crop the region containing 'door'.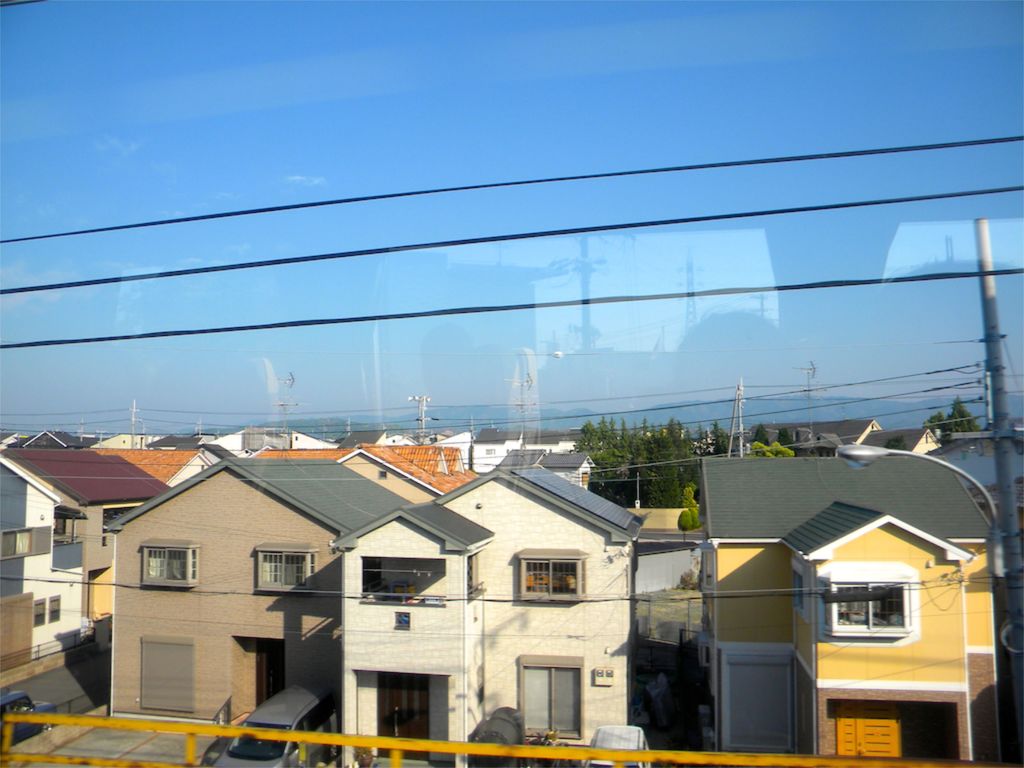
Crop region: select_region(374, 675, 426, 757).
